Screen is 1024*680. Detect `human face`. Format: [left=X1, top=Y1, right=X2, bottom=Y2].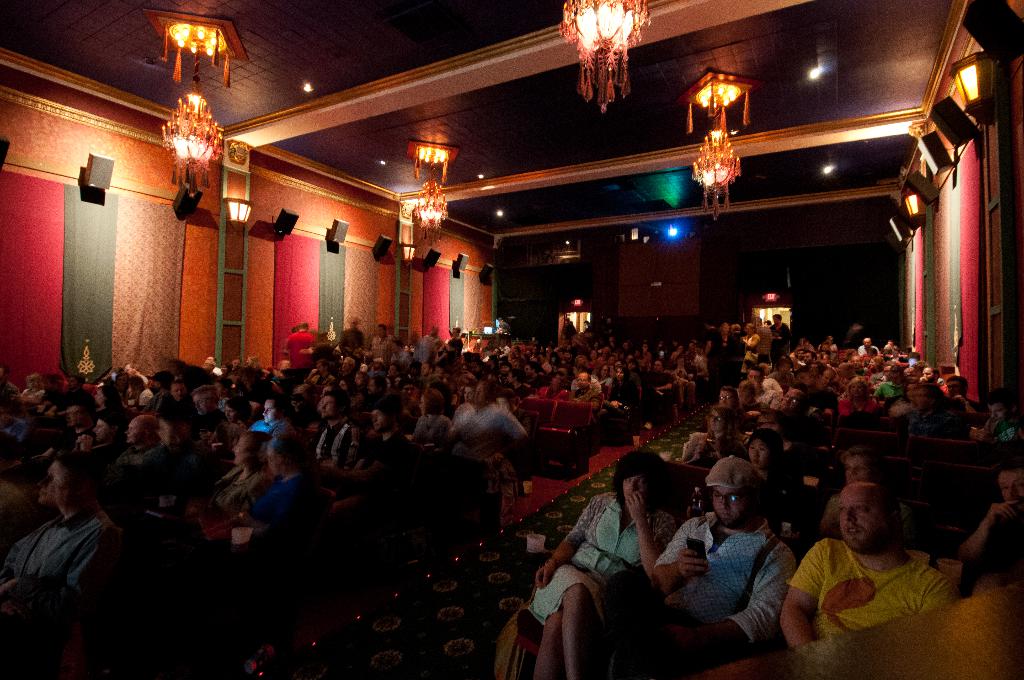
[left=126, top=417, right=142, bottom=441].
